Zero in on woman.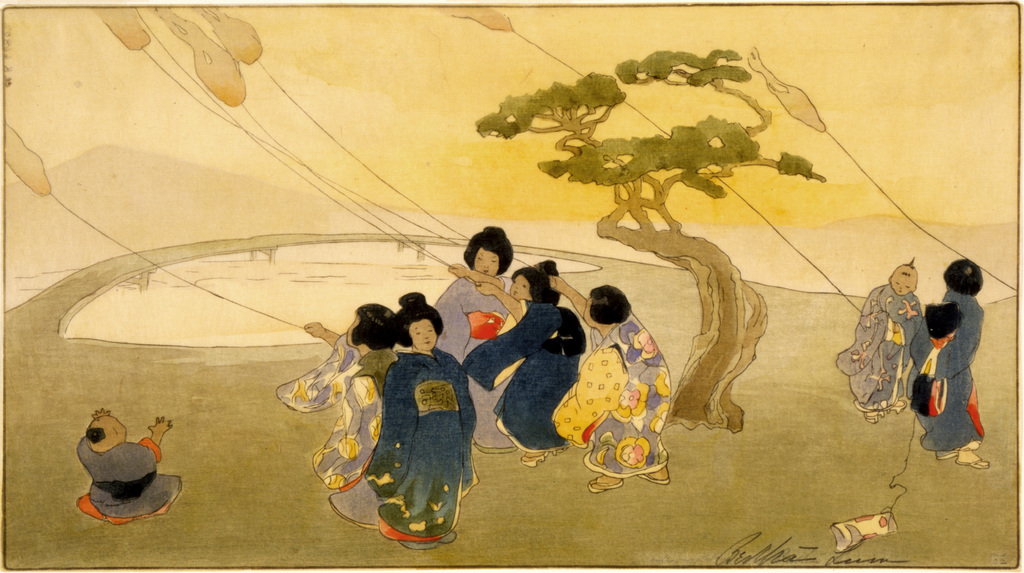
Zeroed in: select_region(428, 227, 527, 369).
